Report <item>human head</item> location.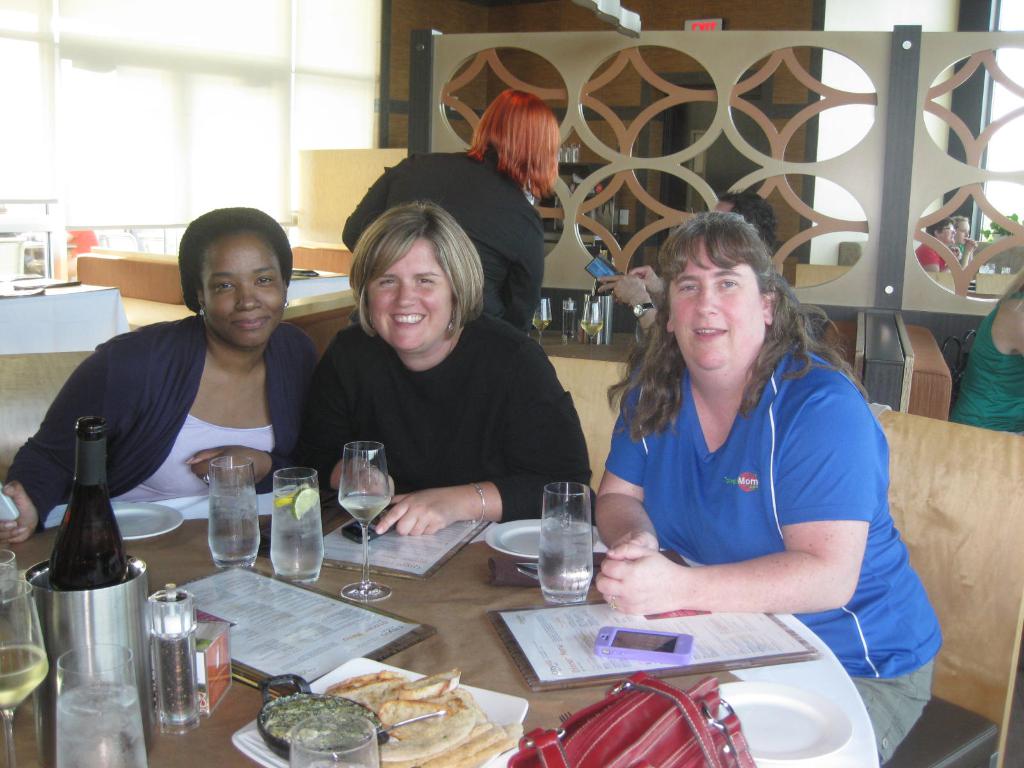
Report: left=177, top=206, right=292, bottom=351.
